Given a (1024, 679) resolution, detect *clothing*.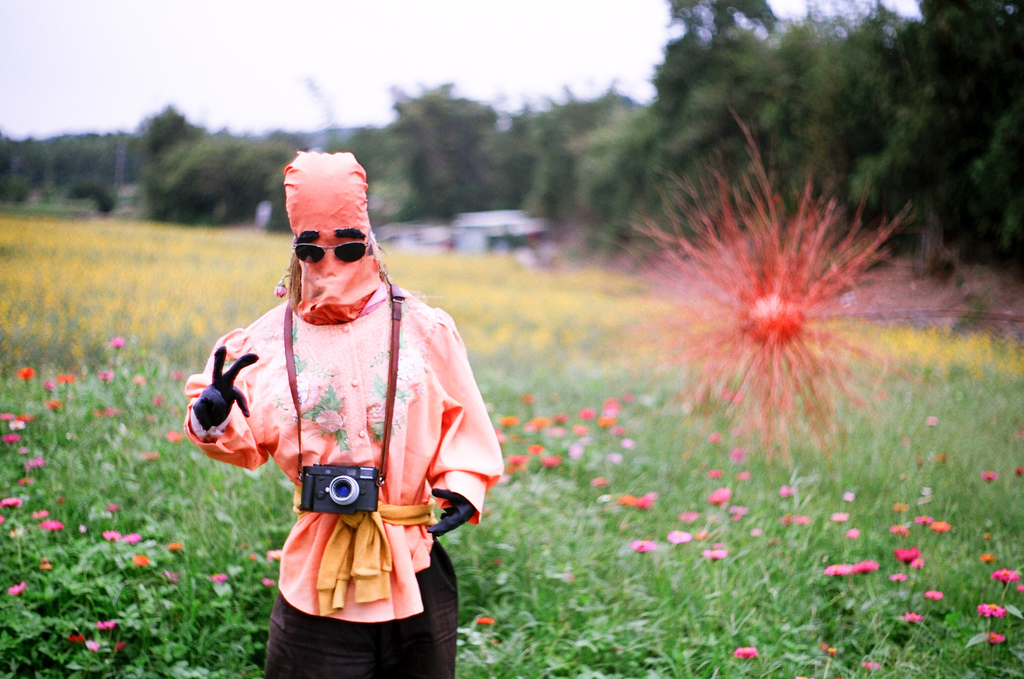
x1=193, y1=273, x2=504, y2=613.
